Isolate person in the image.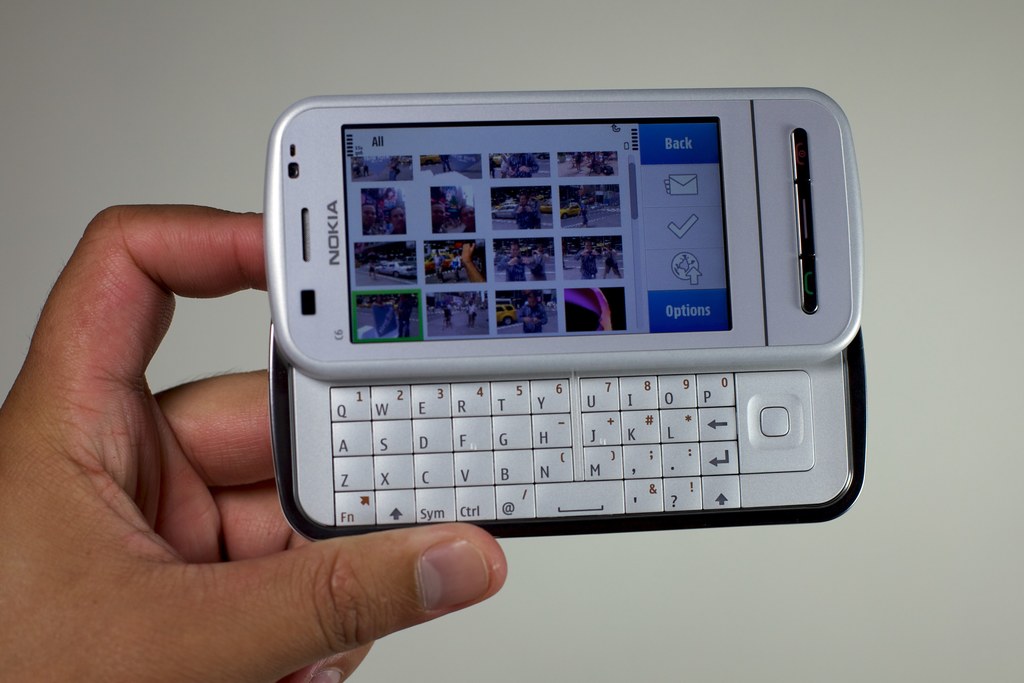
Isolated region: x1=0, y1=193, x2=517, y2=682.
